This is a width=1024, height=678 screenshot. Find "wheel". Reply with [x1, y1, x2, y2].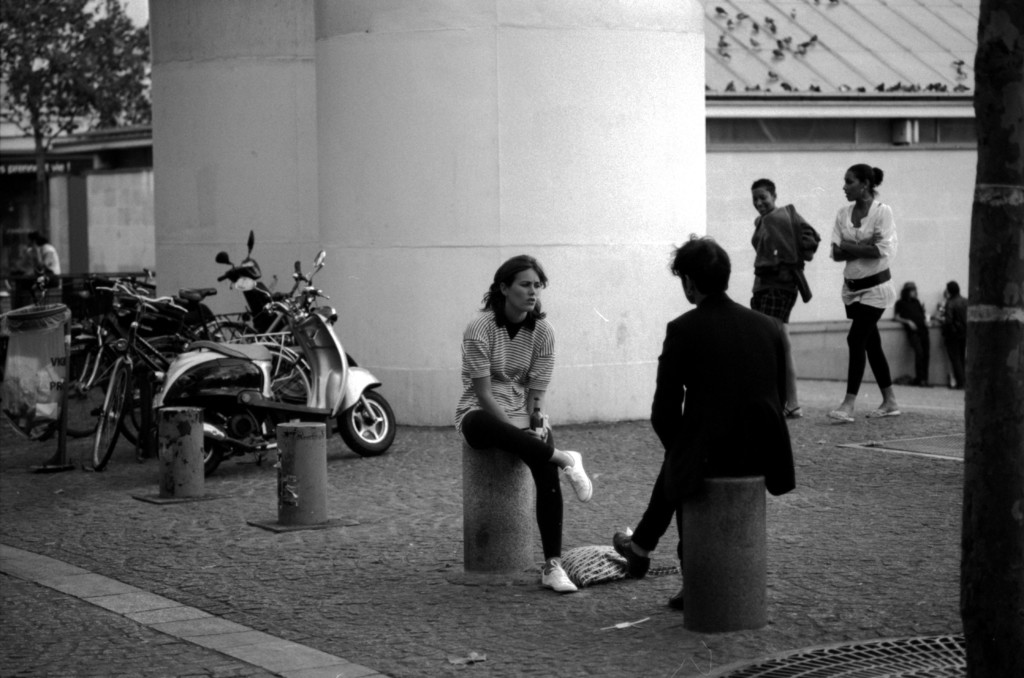
[206, 325, 252, 345].
